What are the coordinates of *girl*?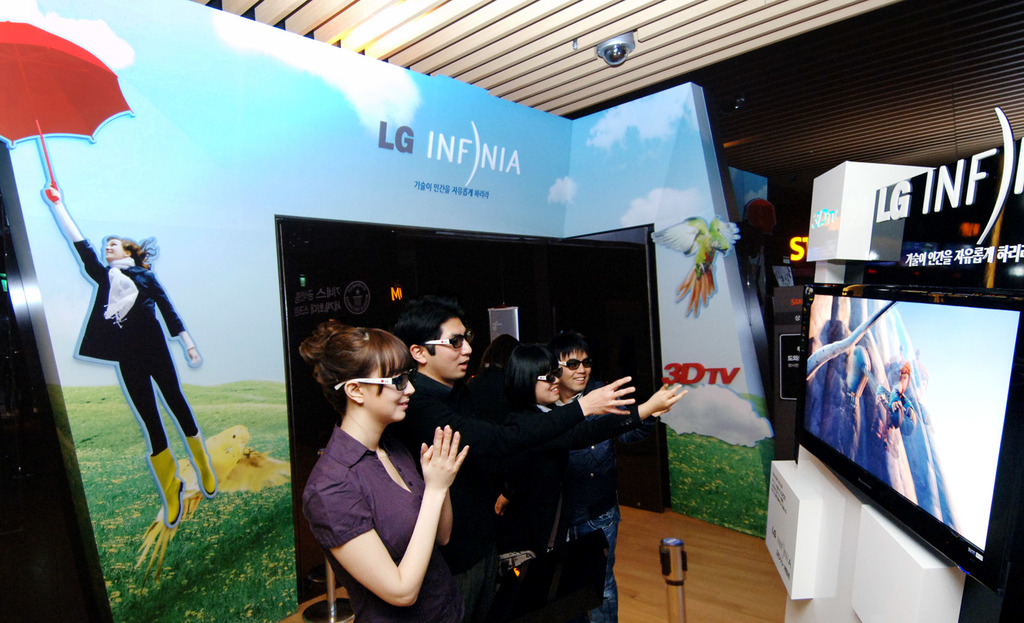
504, 343, 636, 622.
